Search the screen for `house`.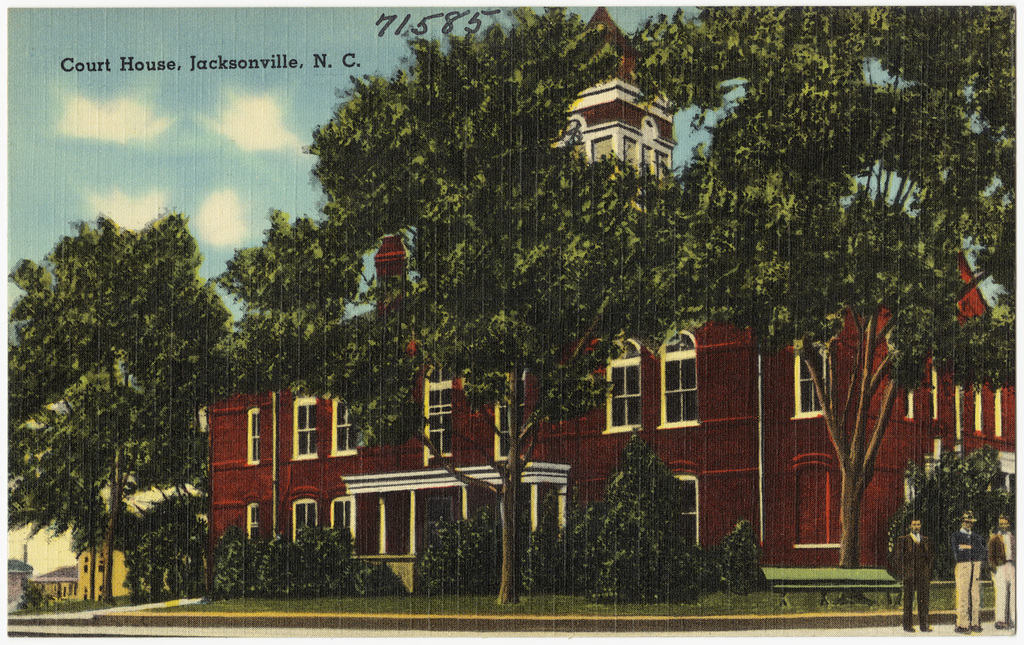
Found at crop(38, 564, 76, 607).
